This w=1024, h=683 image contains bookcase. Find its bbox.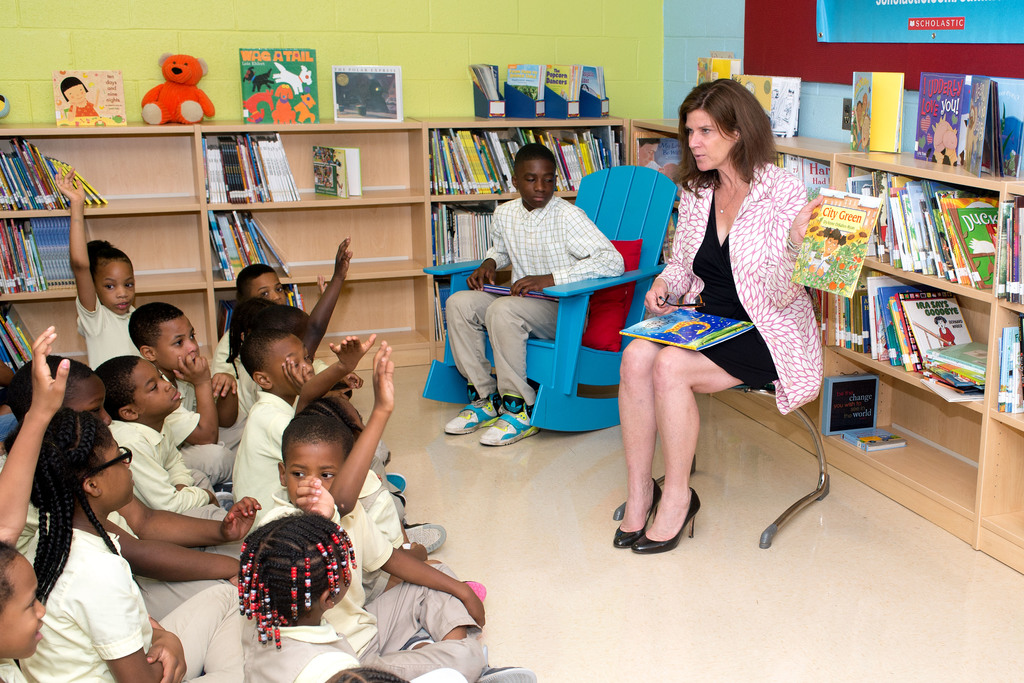
[627,115,1023,579].
